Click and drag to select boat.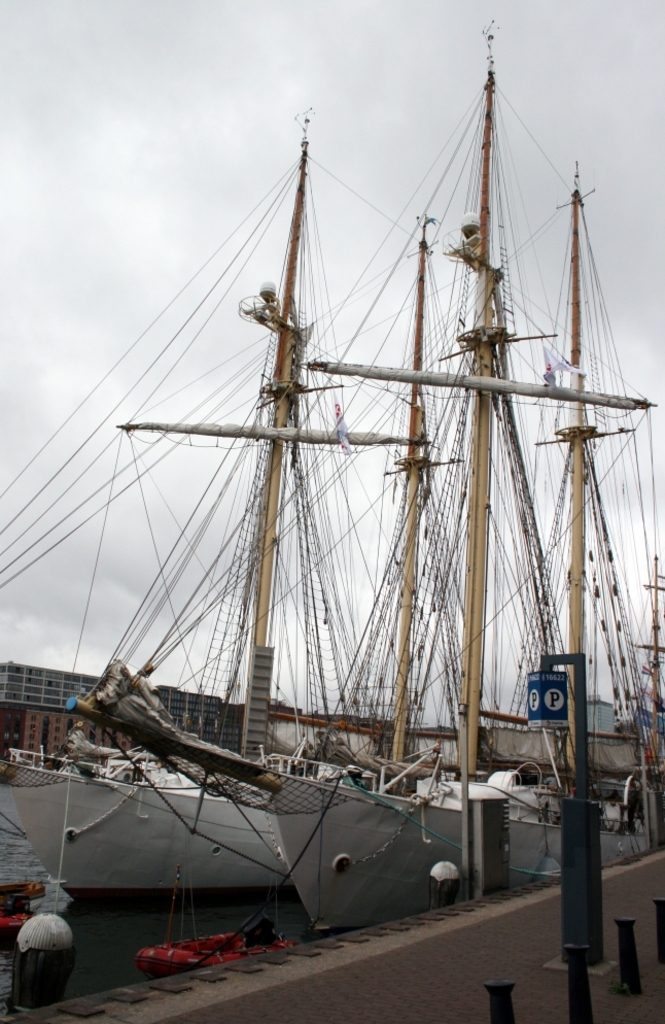
Selection: bbox=(22, 116, 654, 991).
